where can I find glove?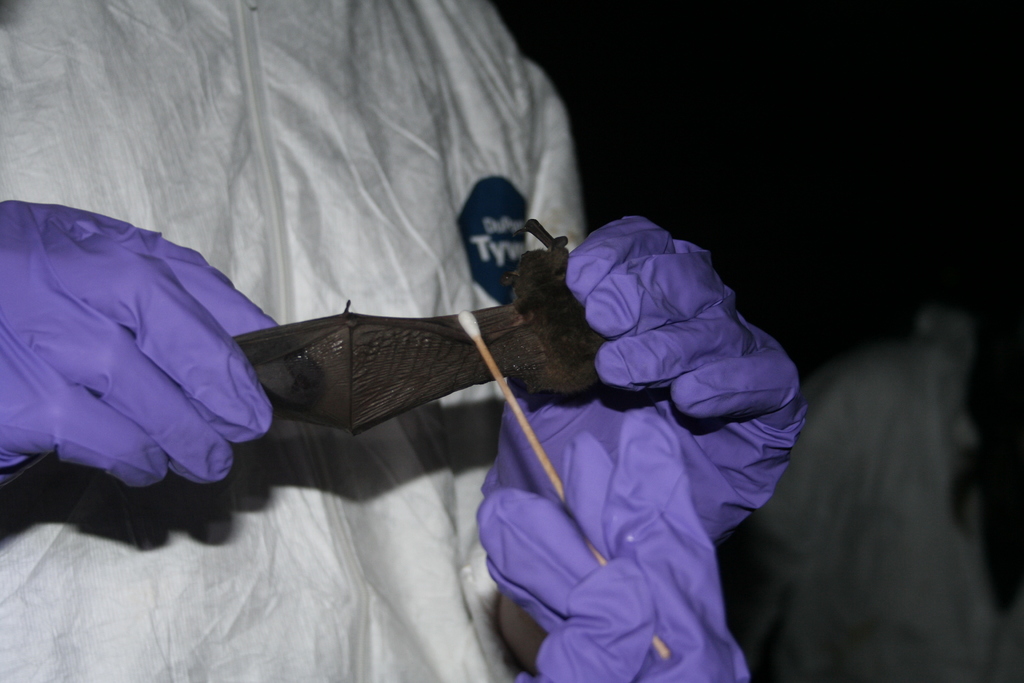
You can find it at box(475, 213, 805, 539).
